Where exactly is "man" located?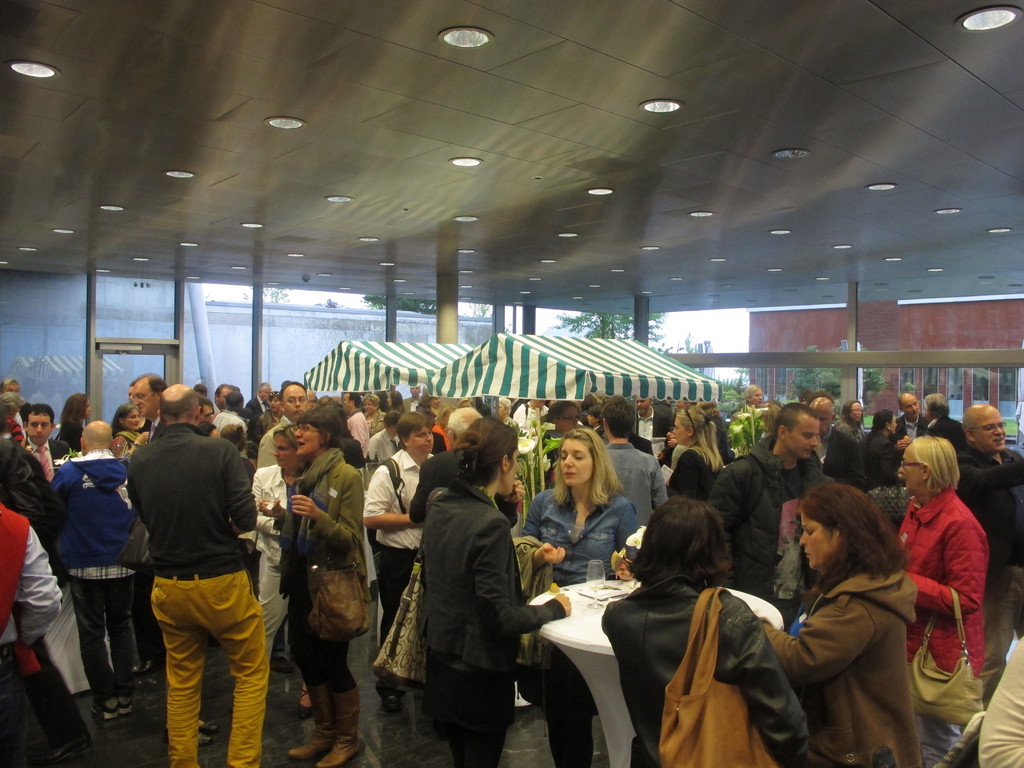
Its bounding box is box=[120, 375, 269, 767].
